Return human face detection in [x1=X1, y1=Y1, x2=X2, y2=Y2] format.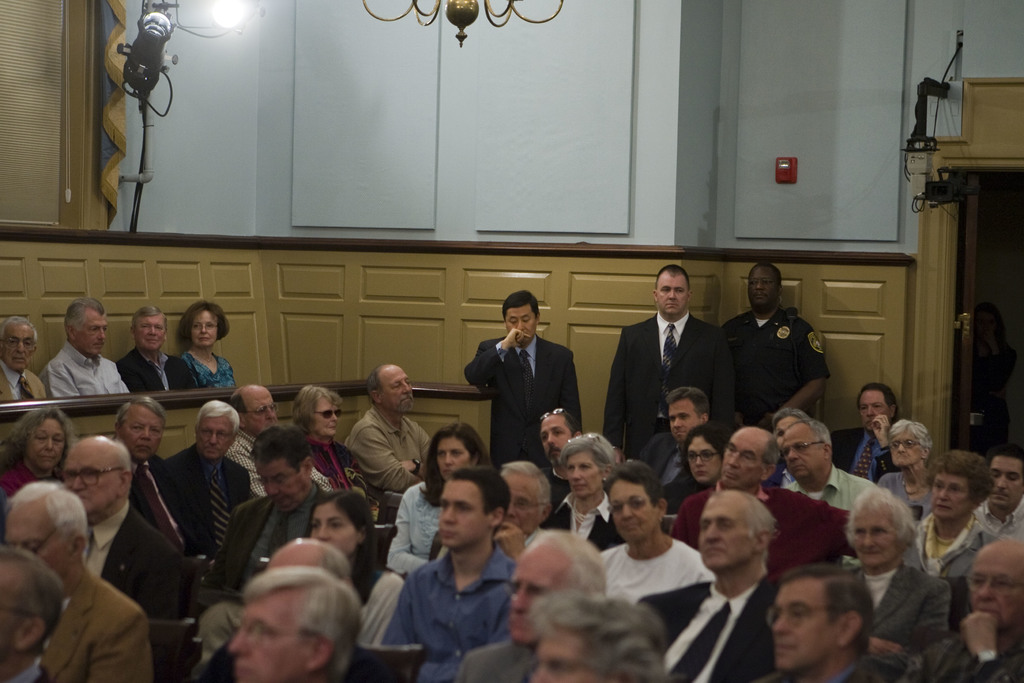
[x1=693, y1=497, x2=755, y2=570].
